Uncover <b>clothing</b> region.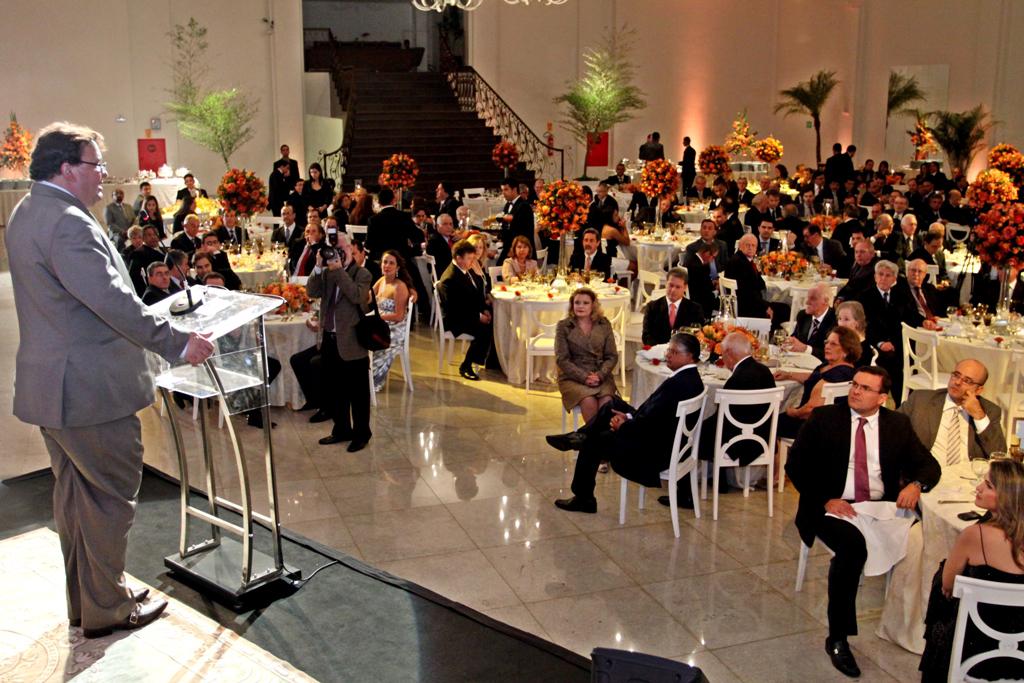
Uncovered: locate(366, 299, 406, 376).
